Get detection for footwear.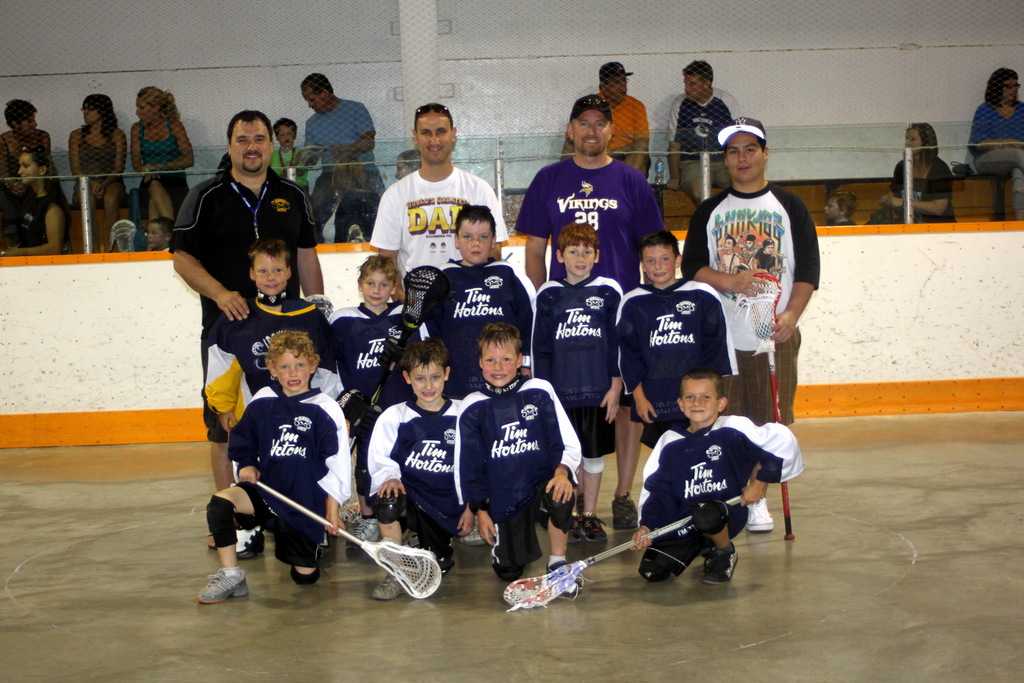
Detection: (x1=235, y1=525, x2=262, y2=558).
